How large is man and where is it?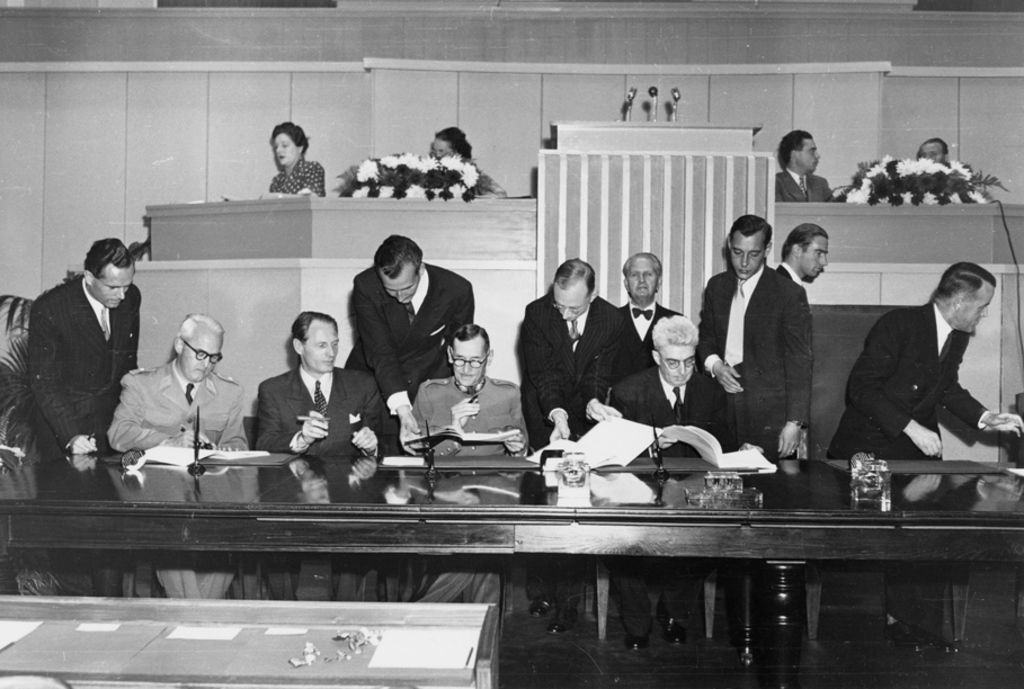
Bounding box: 827/258/1023/645.
